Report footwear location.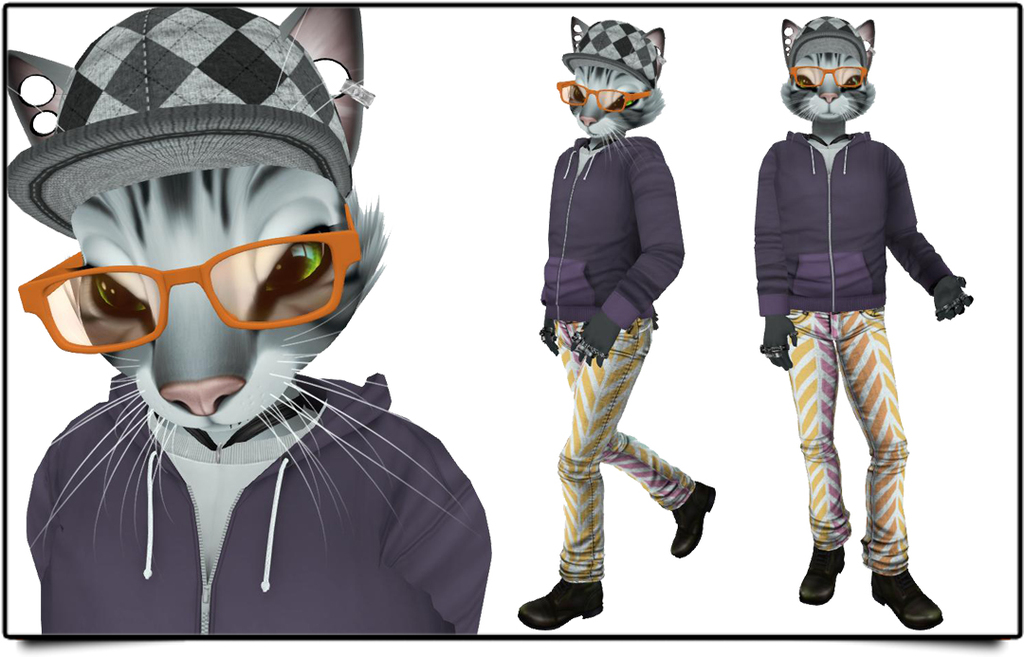
Report: select_region(665, 477, 723, 558).
